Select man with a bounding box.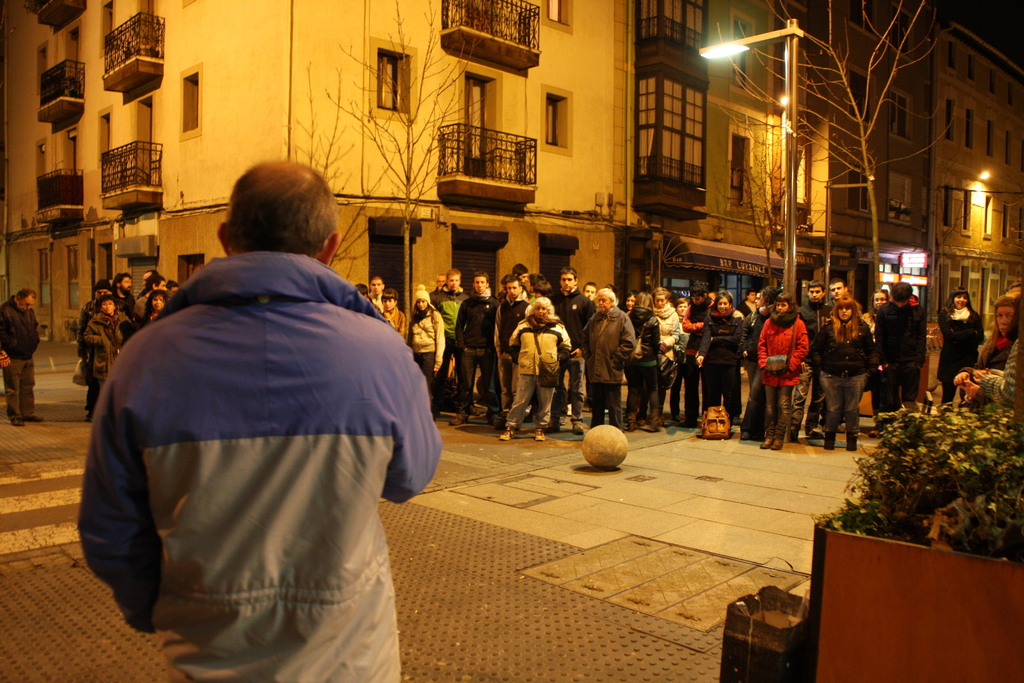
(left=584, top=281, right=597, bottom=300).
